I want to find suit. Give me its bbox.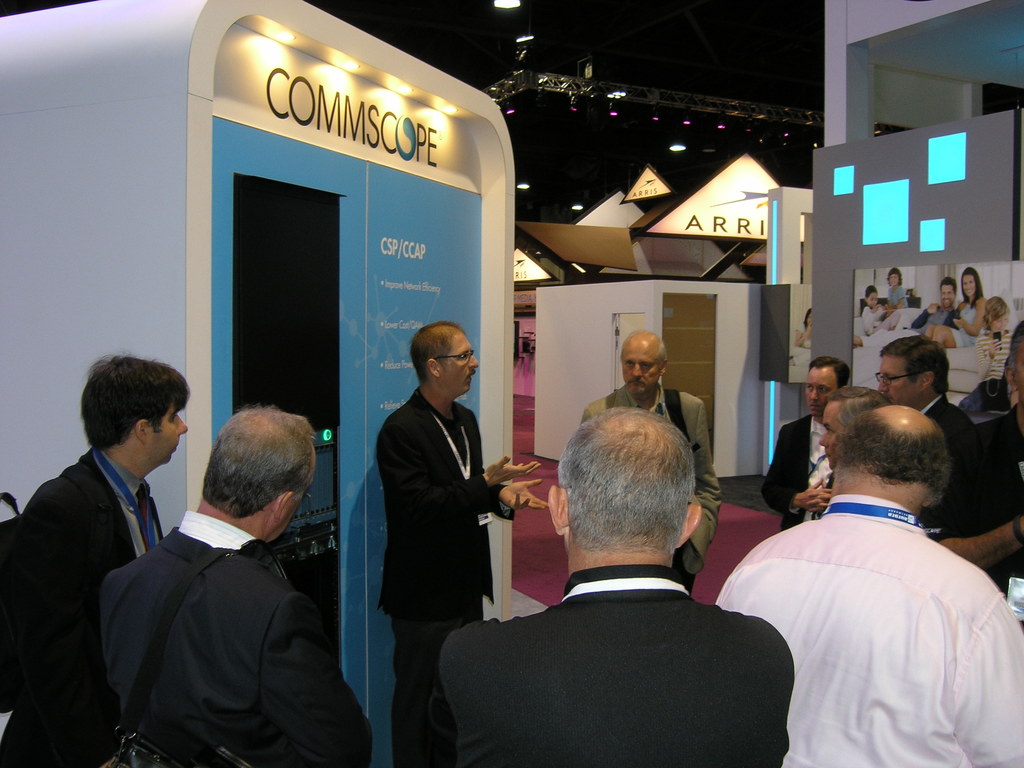
x1=918, y1=392, x2=974, y2=431.
